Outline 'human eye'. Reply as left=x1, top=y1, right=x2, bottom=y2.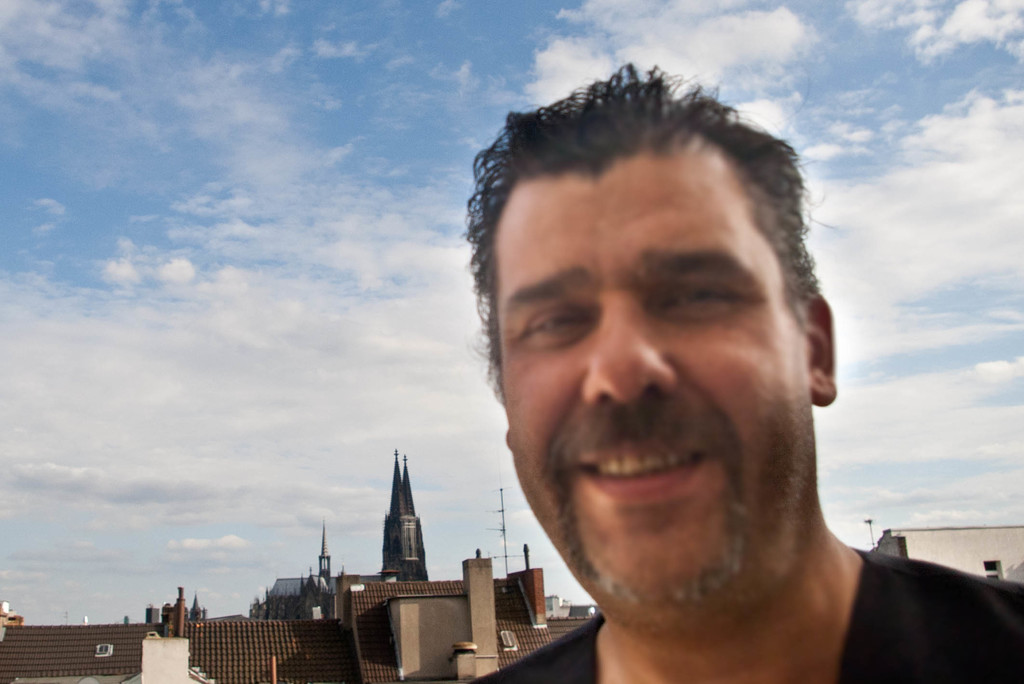
left=525, top=305, right=601, bottom=339.
